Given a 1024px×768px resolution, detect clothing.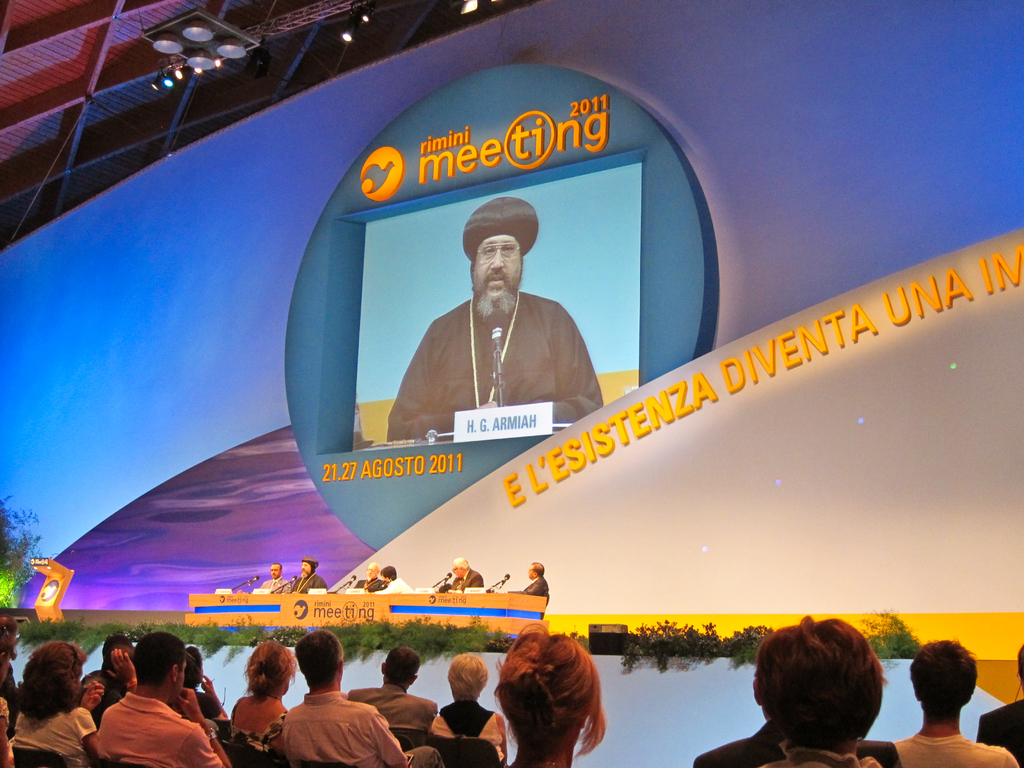
[left=694, top=723, right=856, bottom=767].
